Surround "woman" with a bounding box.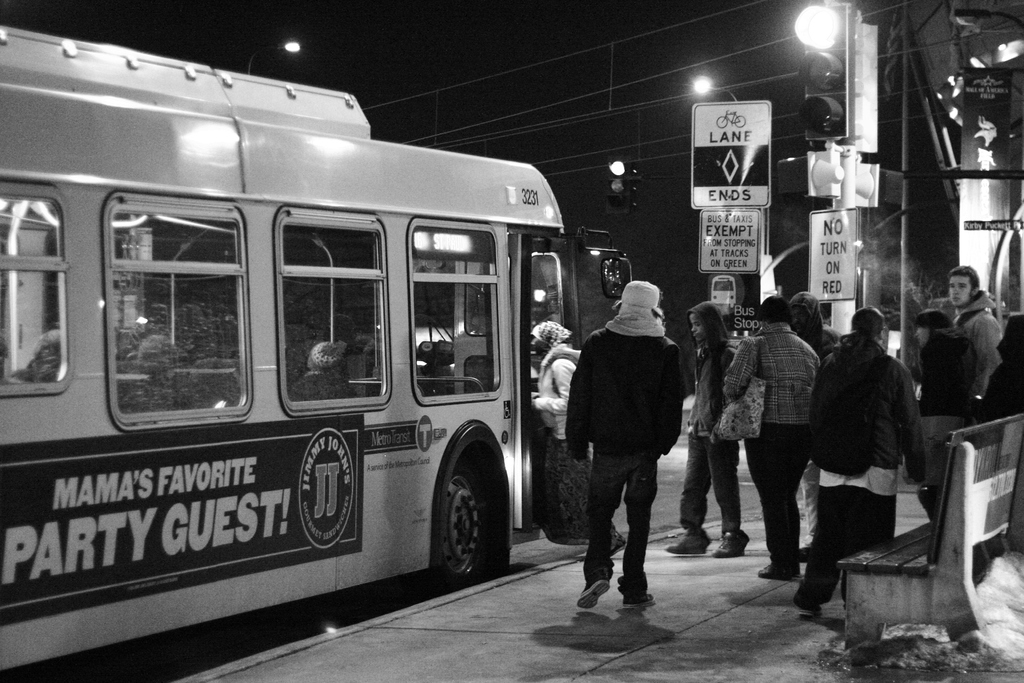
left=801, top=308, right=922, bottom=613.
